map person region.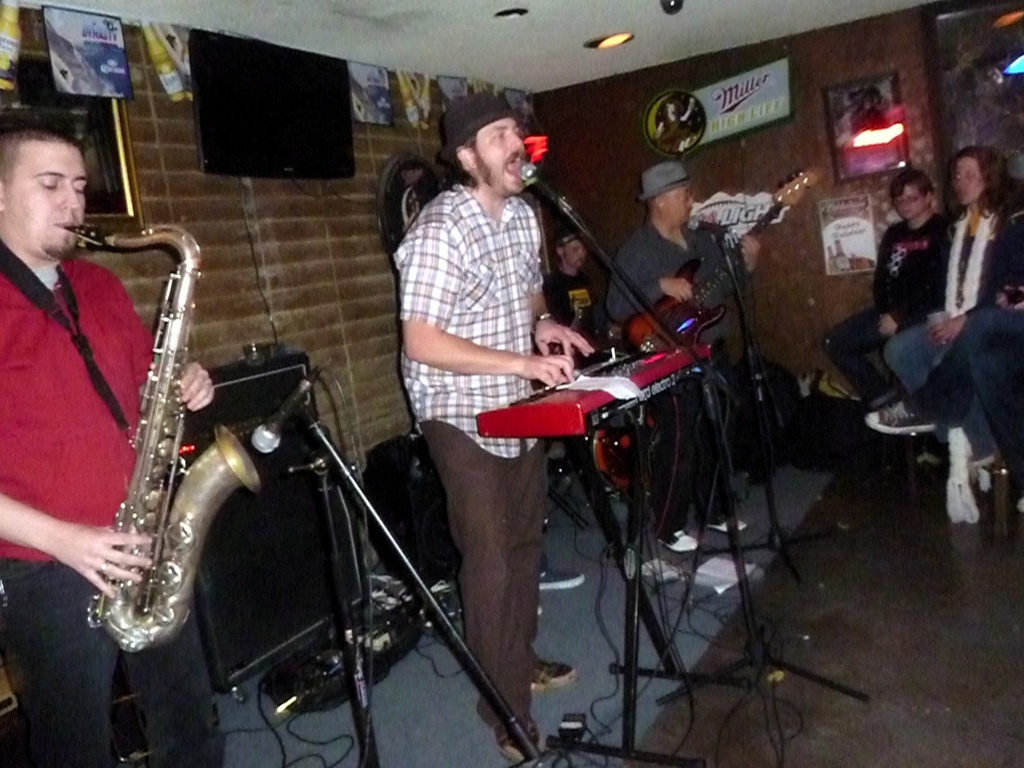
Mapped to x1=0, y1=110, x2=216, y2=767.
